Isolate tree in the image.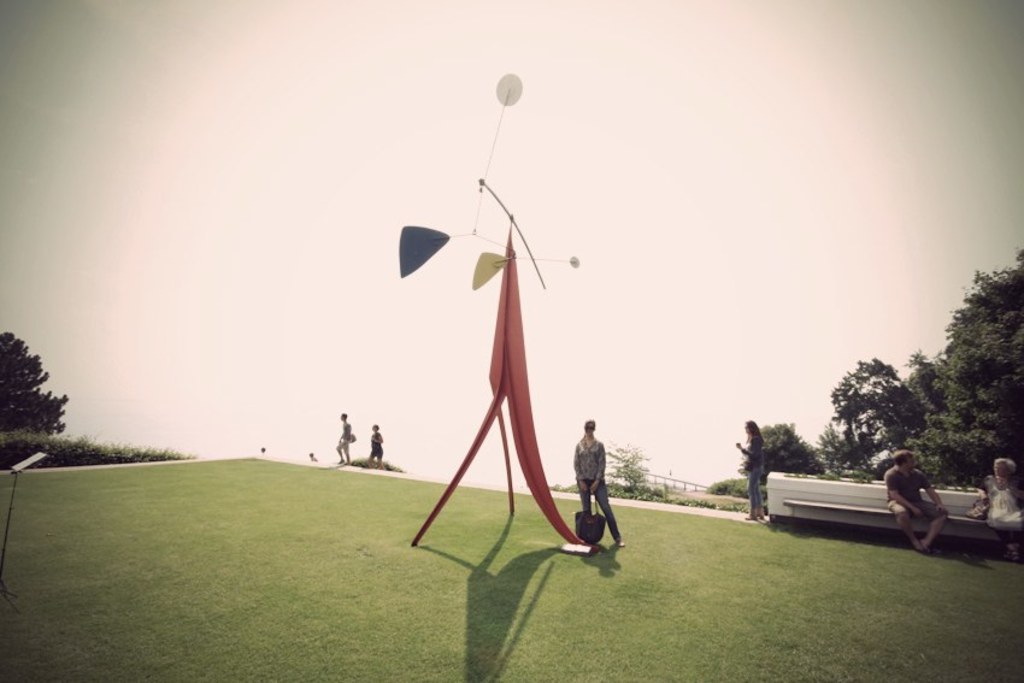
Isolated region: region(908, 248, 1023, 497).
